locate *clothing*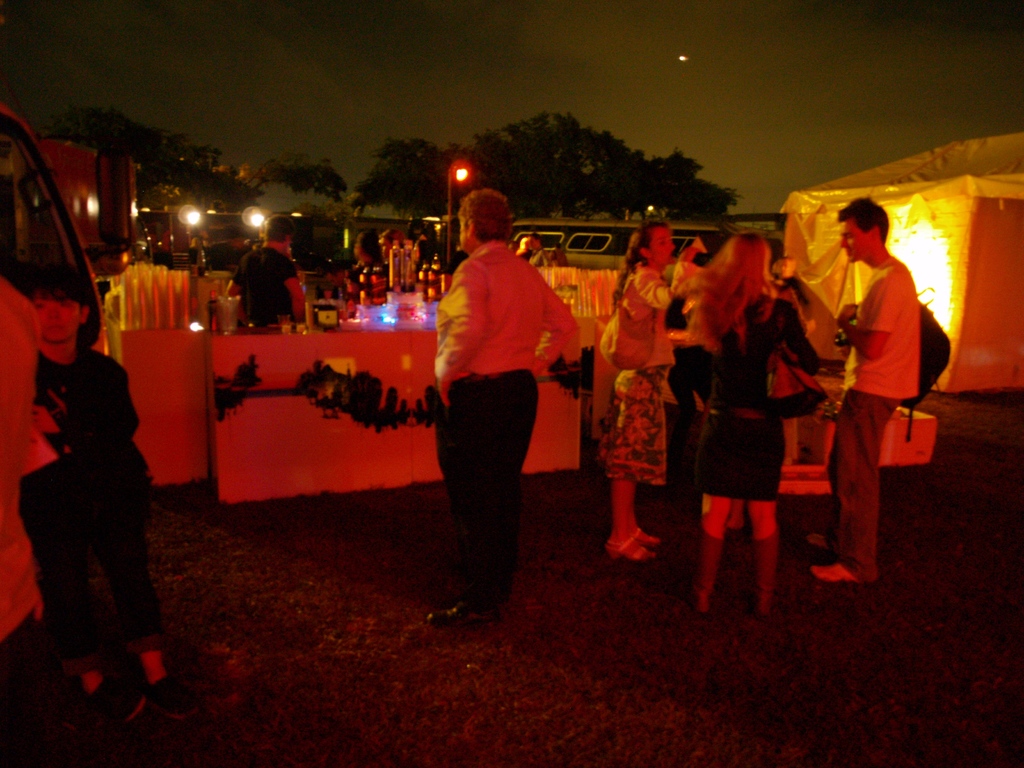
x1=207 y1=239 x2=247 y2=271
